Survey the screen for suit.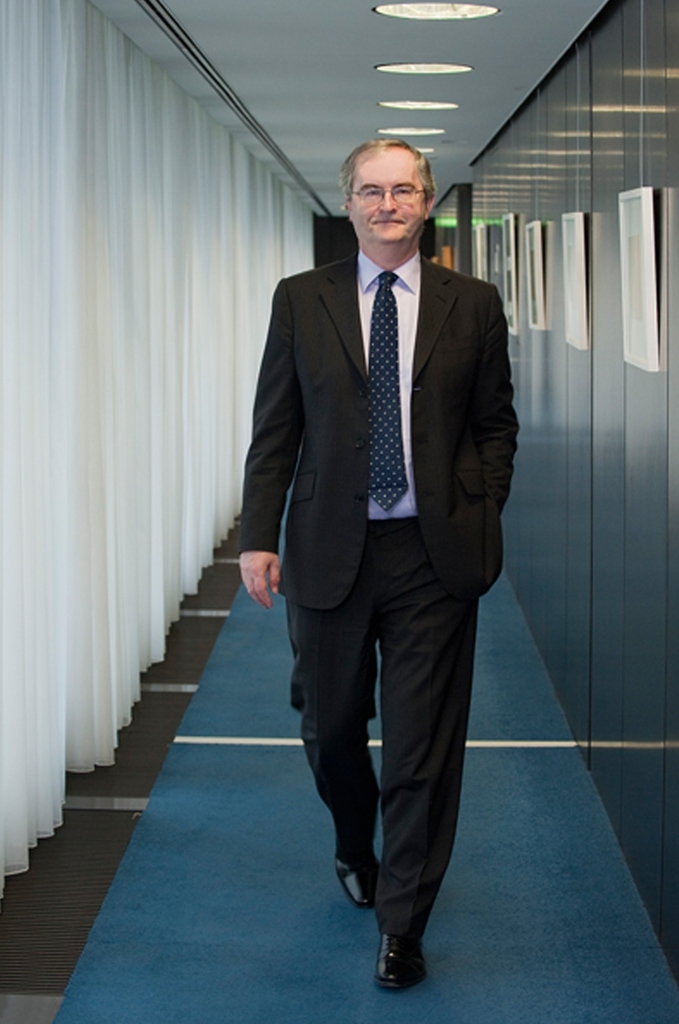
Survey found: {"left": 258, "top": 111, "right": 516, "bottom": 1023}.
